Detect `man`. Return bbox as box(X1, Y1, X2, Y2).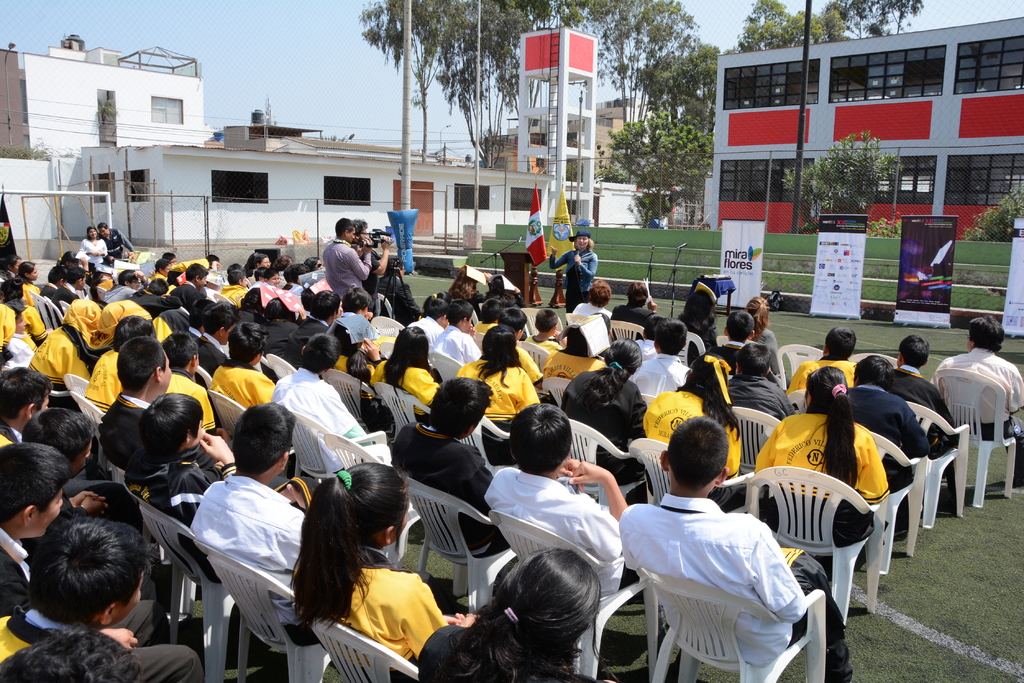
box(710, 309, 756, 375).
